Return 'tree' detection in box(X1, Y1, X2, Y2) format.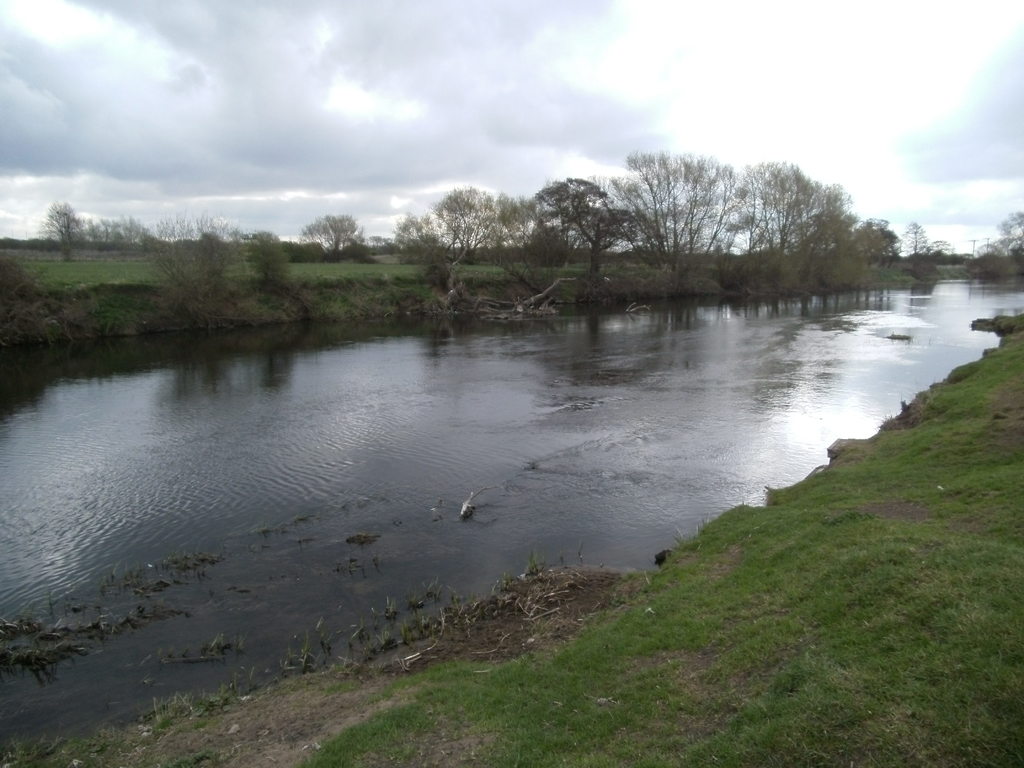
box(856, 217, 897, 264).
